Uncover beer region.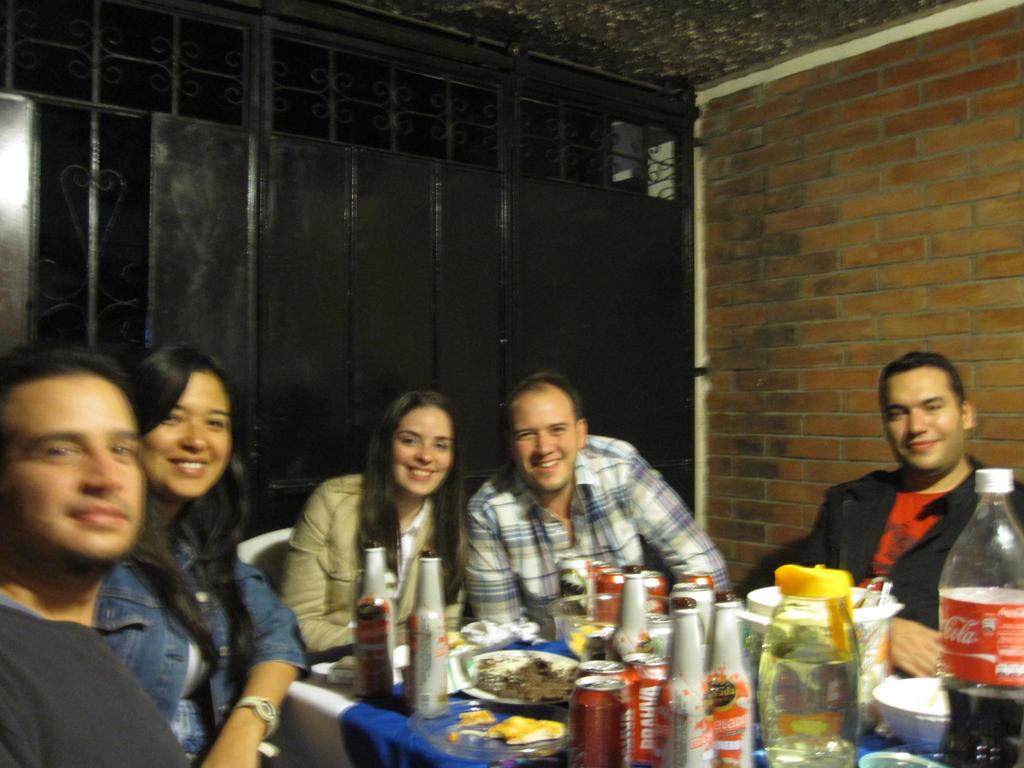
Uncovered: select_region(704, 600, 757, 767).
